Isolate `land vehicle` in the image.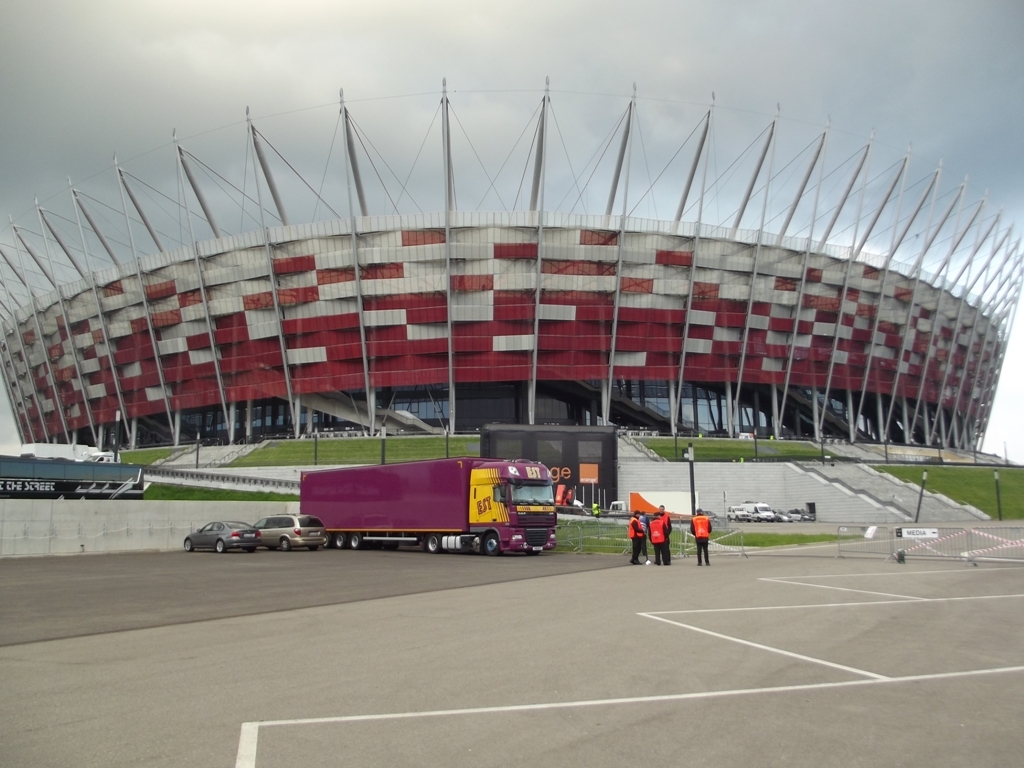
Isolated region: <region>252, 461, 556, 559</region>.
